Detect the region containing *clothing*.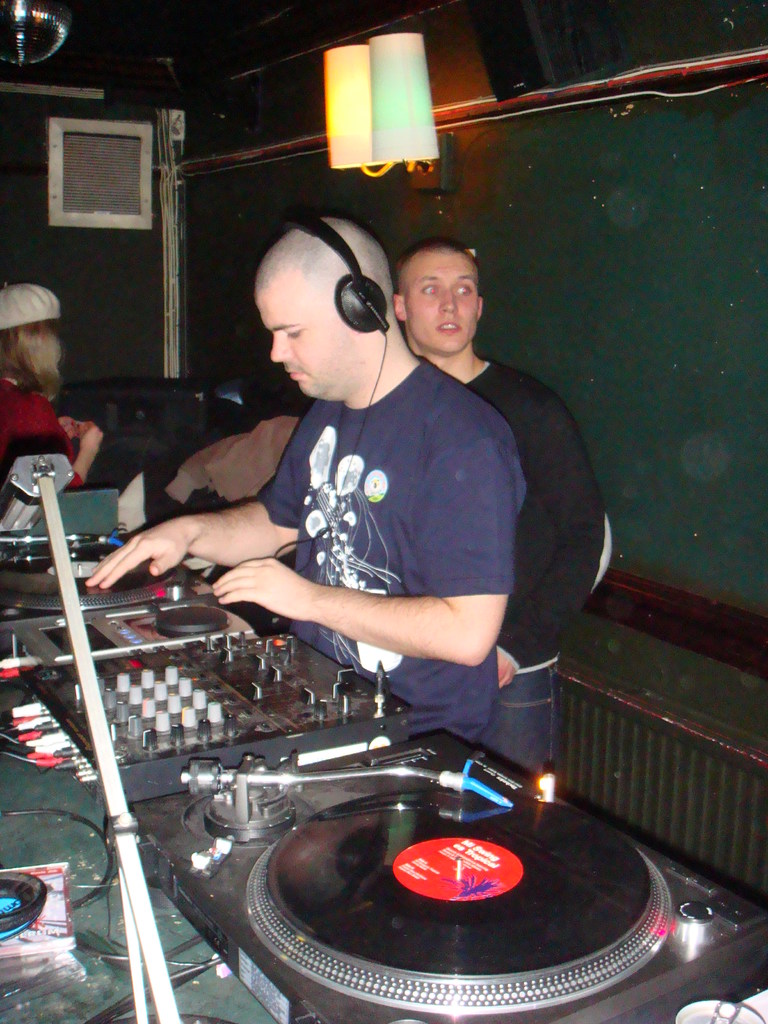
(257, 356, 527, 744).
